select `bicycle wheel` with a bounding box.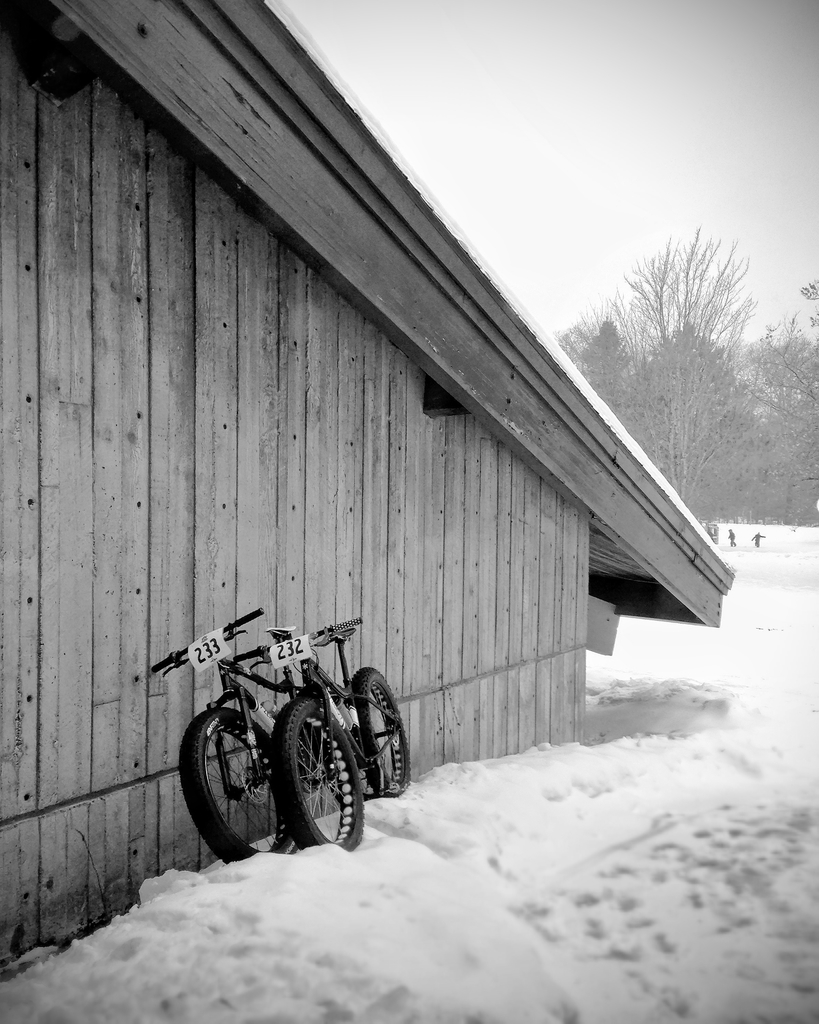
x1=181, y1=698, x2=284, y2=869.
